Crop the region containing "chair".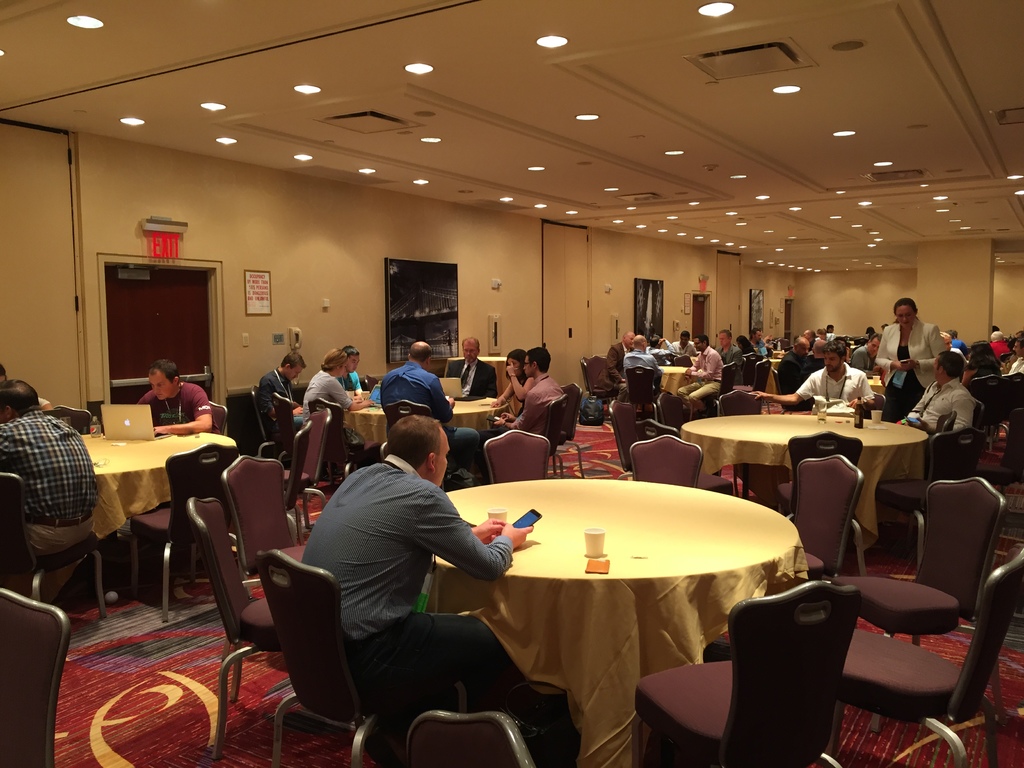
Crop region: x1=604, y1=399, x2=641, y2=464.
